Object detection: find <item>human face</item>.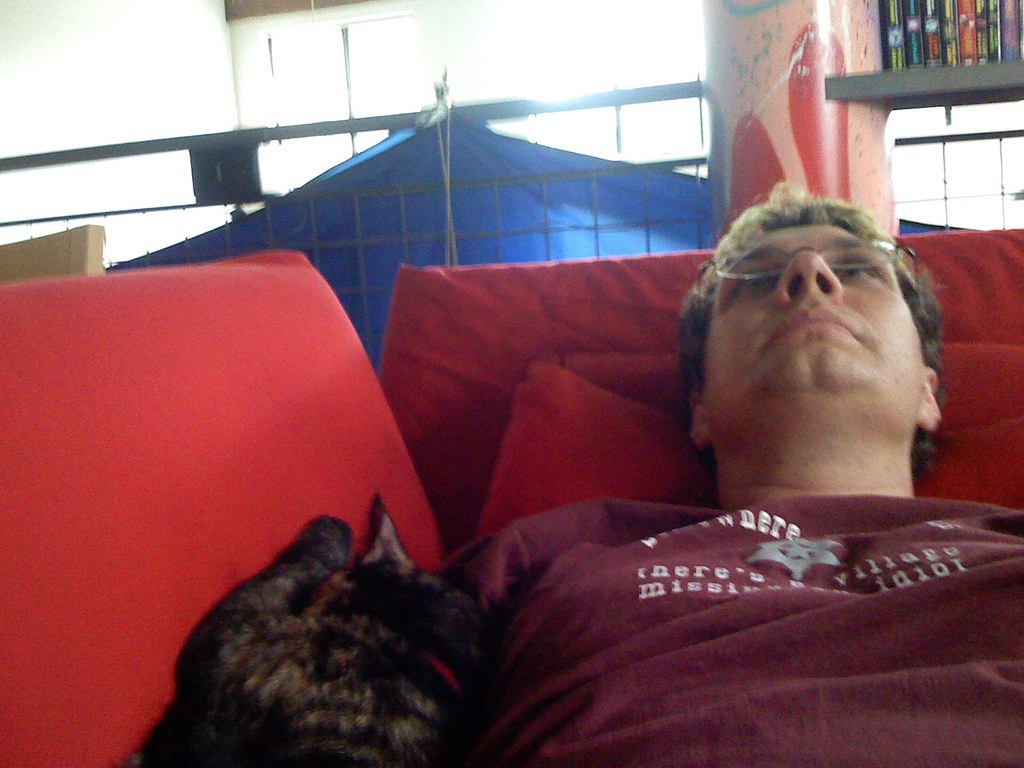
pyautogui.locateOnScreen(703, 221, 928, 408).
